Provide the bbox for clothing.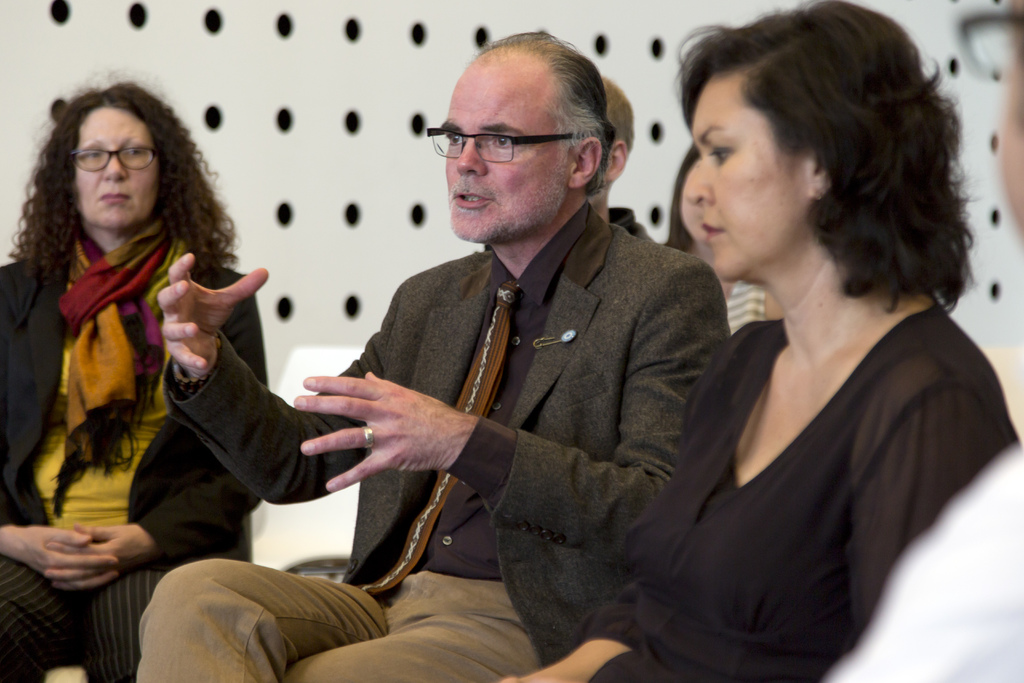
bbox(820, 443, 1023, 682).
